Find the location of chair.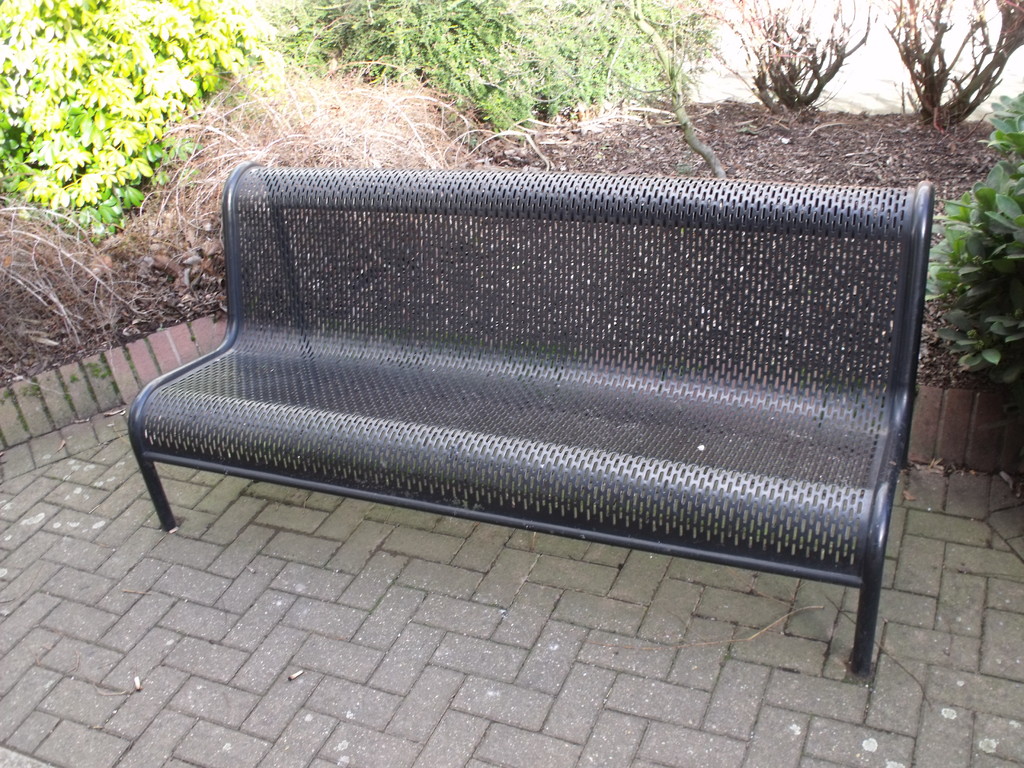
Location: 120/152/940/680.
